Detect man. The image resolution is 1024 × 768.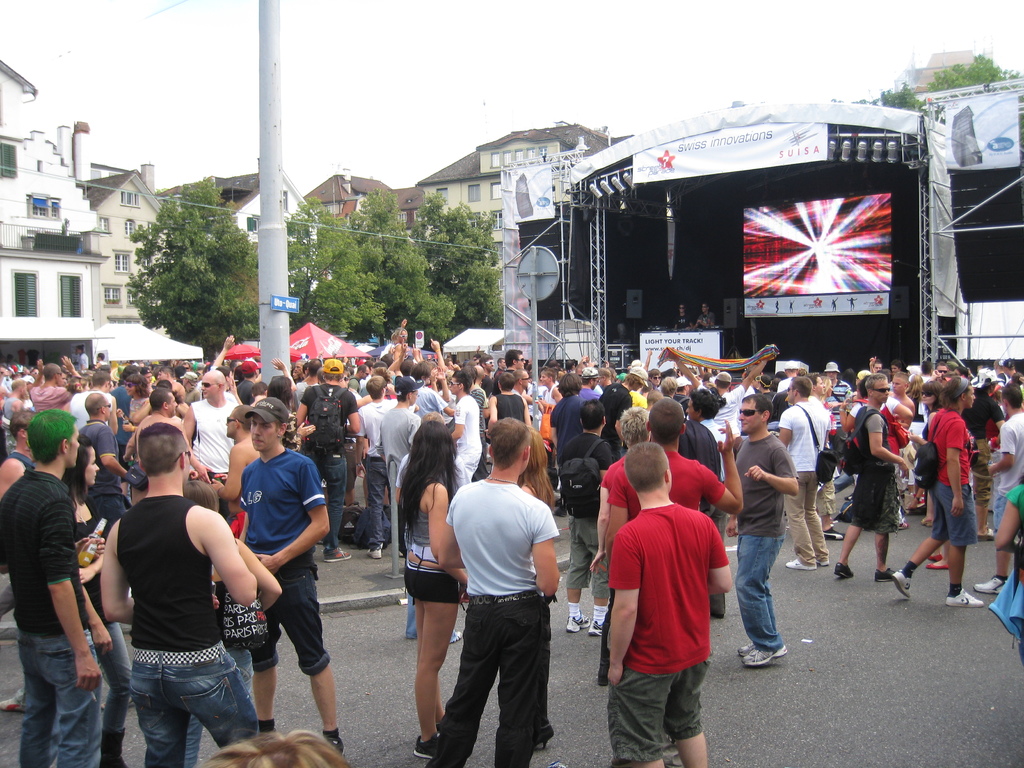
bbox(99, 422, 258, 767).
